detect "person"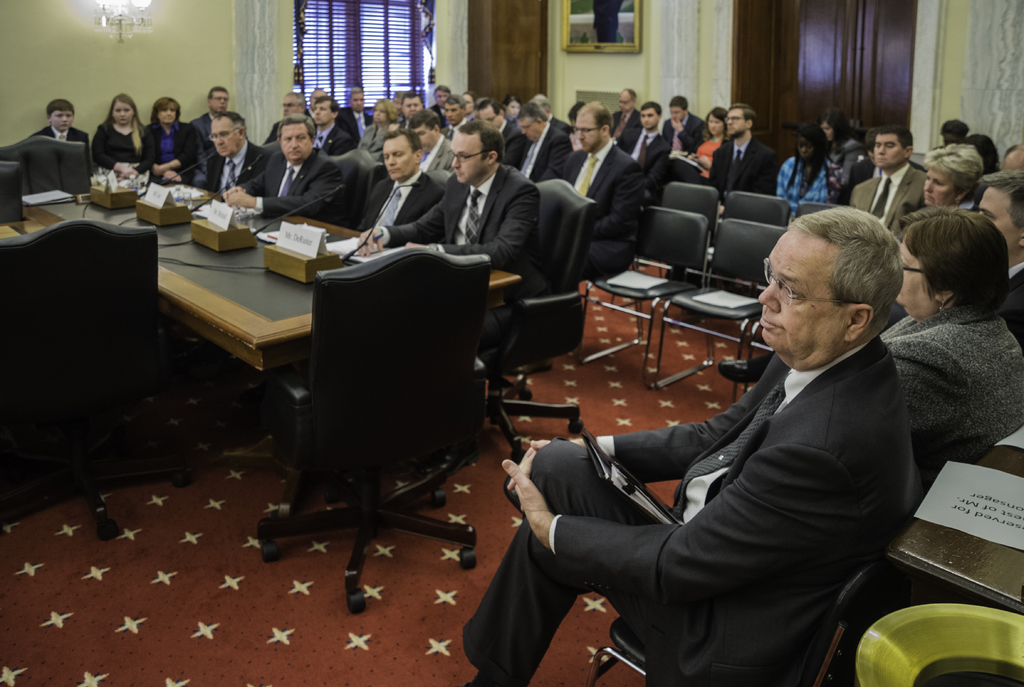
BBox(397, 91, 425, 115)
